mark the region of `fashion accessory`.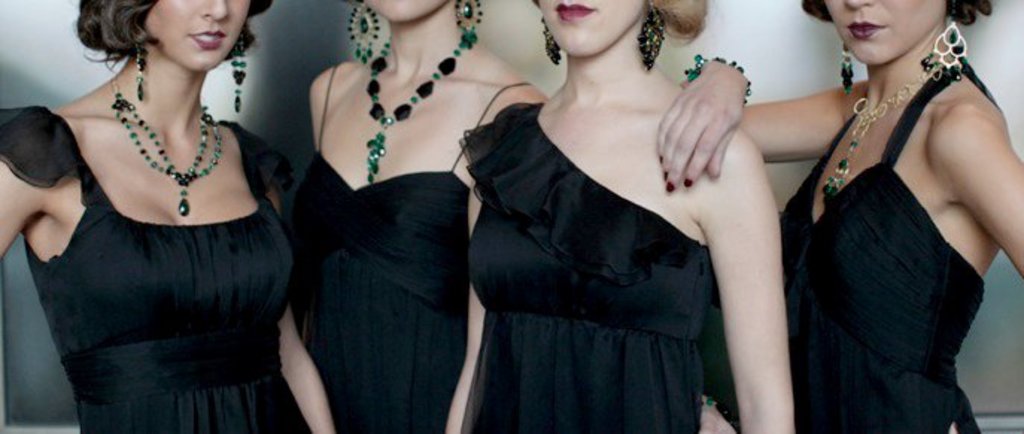
Region: 230/30/247/115.
